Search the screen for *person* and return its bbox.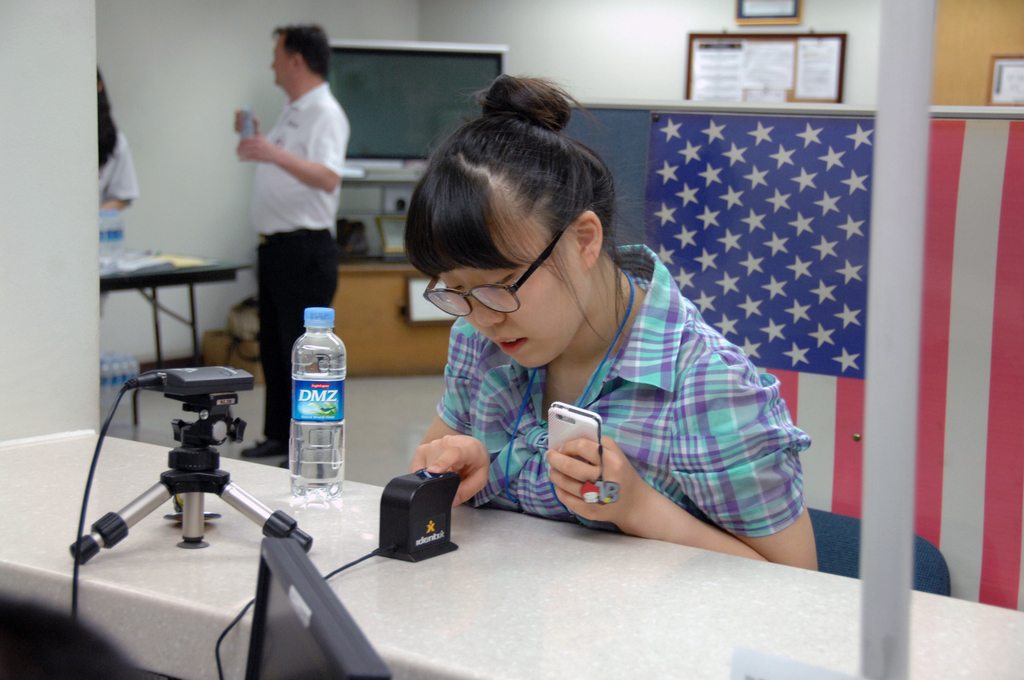
Found: <bbox>409, 77, 822, 571</bbox>.
